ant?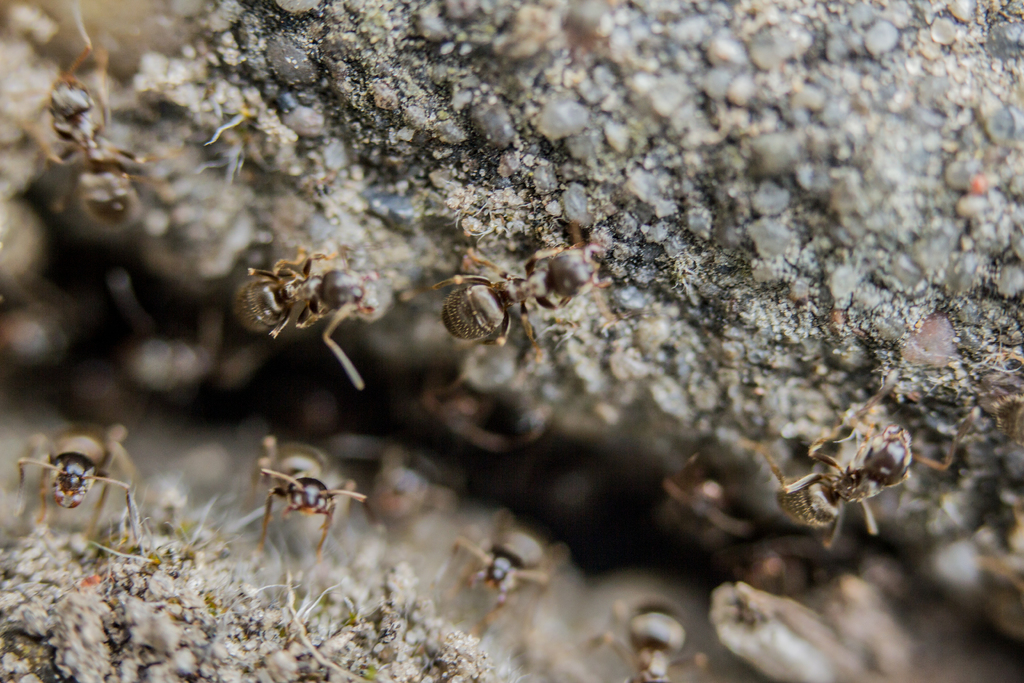
215:228:388:397
